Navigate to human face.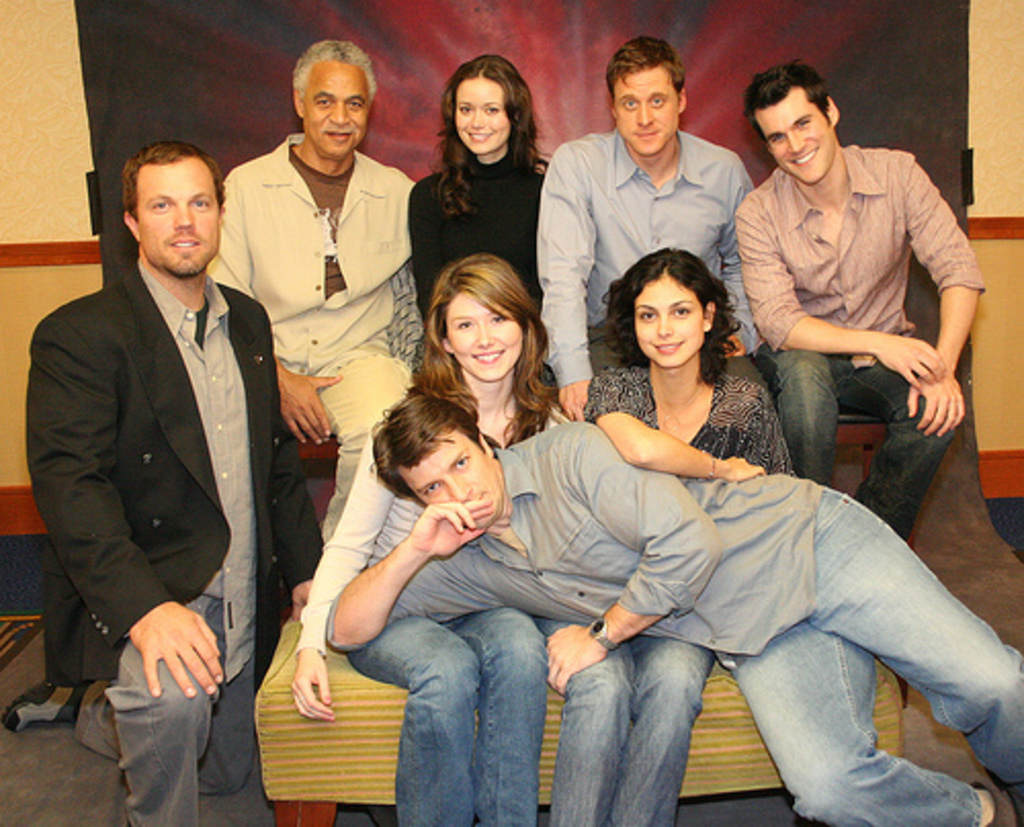
Navigation target: (297, 59, 369, 151).
